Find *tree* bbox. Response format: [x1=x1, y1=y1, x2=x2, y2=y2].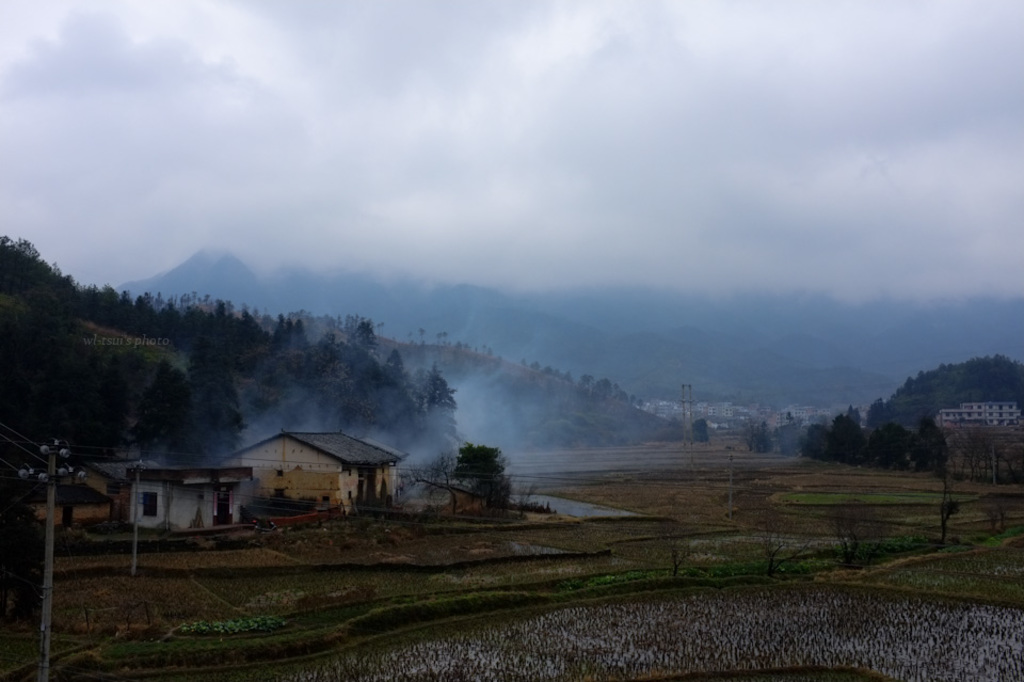
[x1=742, y1=416, x2=771, y2=453].
